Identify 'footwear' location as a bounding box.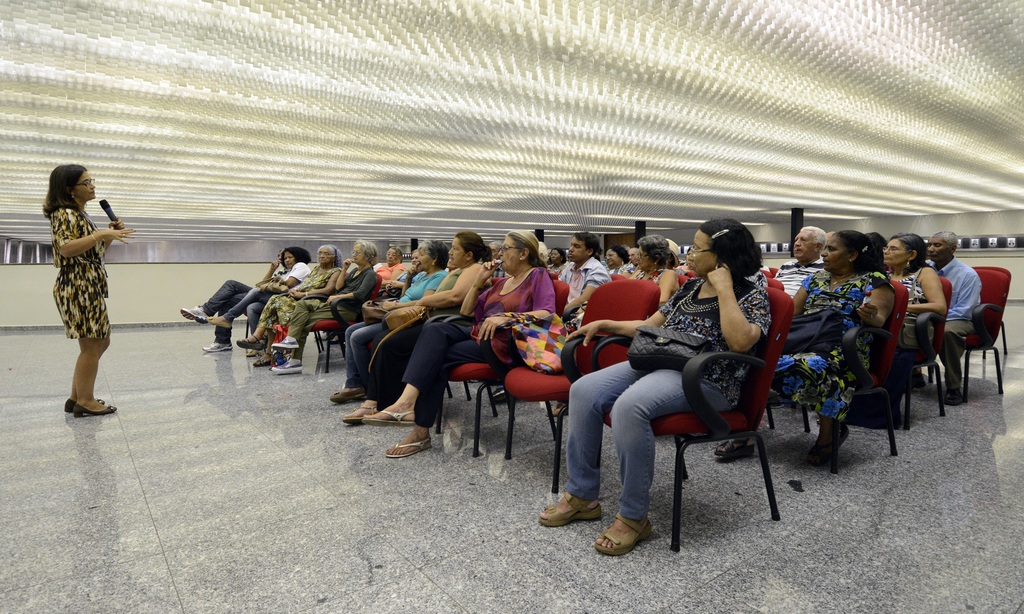
box=[72, 401, 113, 417].
